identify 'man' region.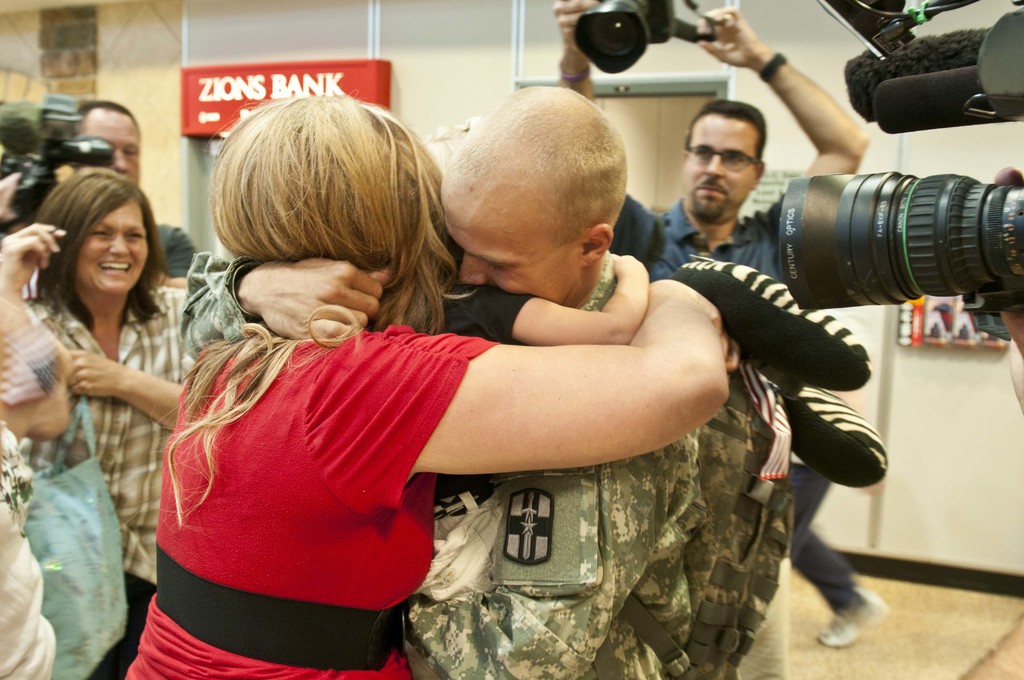
Region: rect(554, 0, 871, 679).
